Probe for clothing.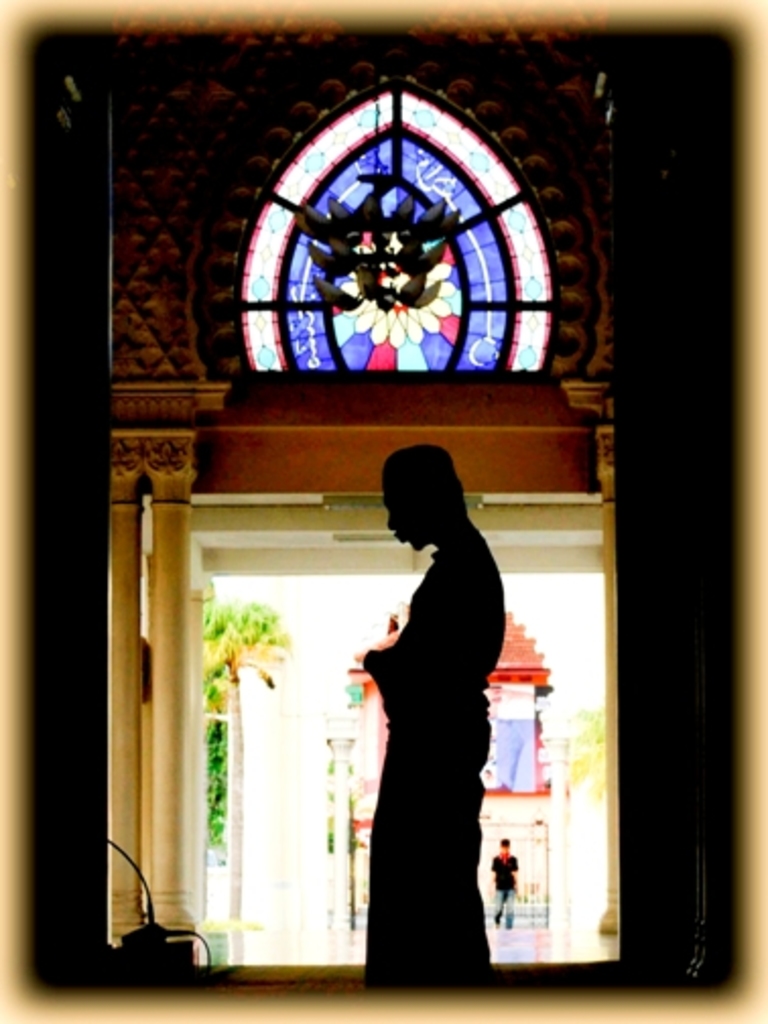
Probe result: region(490, 849, 520, 931).
